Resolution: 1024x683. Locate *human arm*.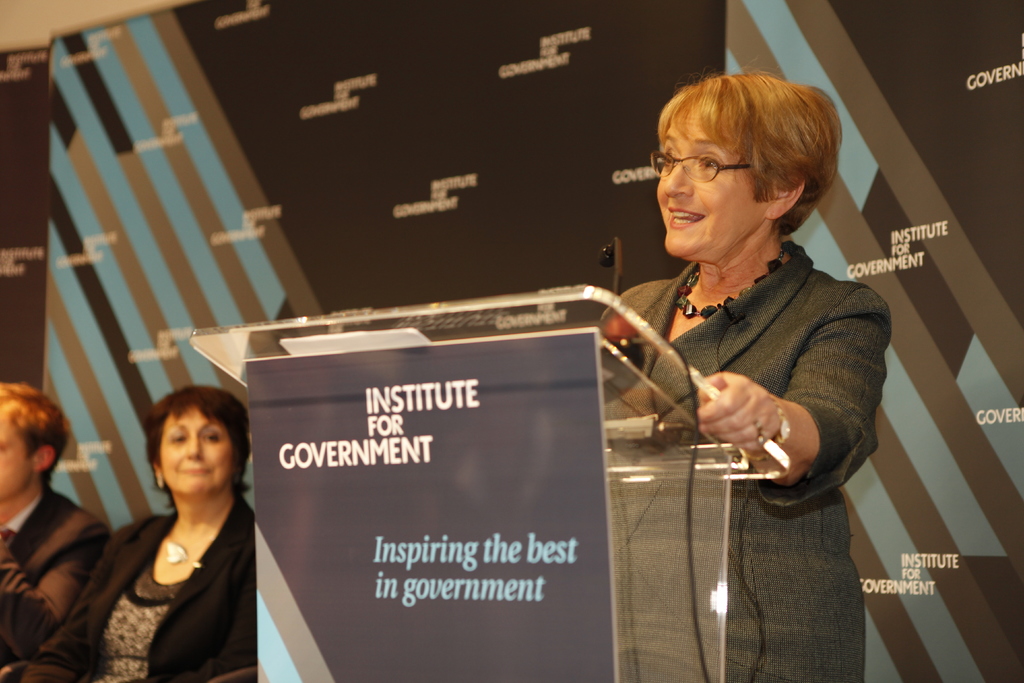
{"left": 173, "top": 520, "right": 262, "bottom": 682}.
